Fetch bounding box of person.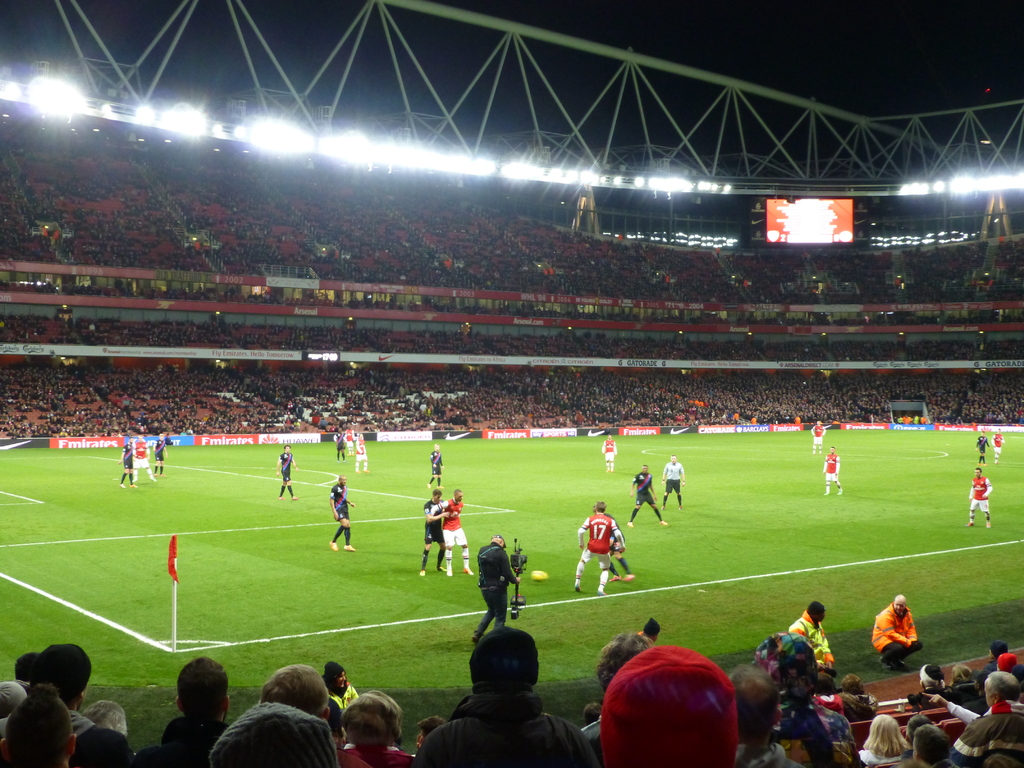
Bbox: 605,438,620,471.
